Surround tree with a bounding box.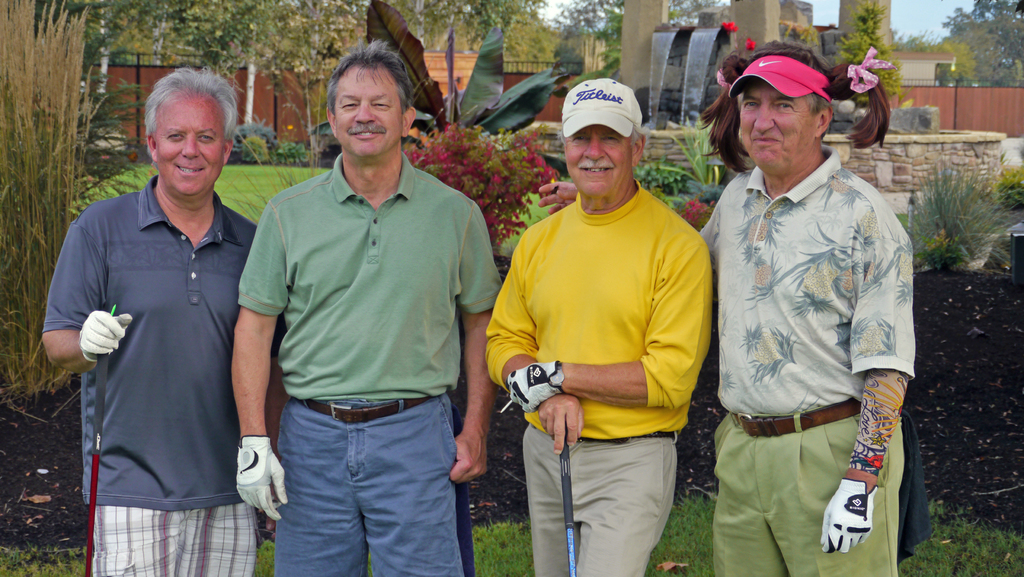
Rect(0, 0, 101, 402).
